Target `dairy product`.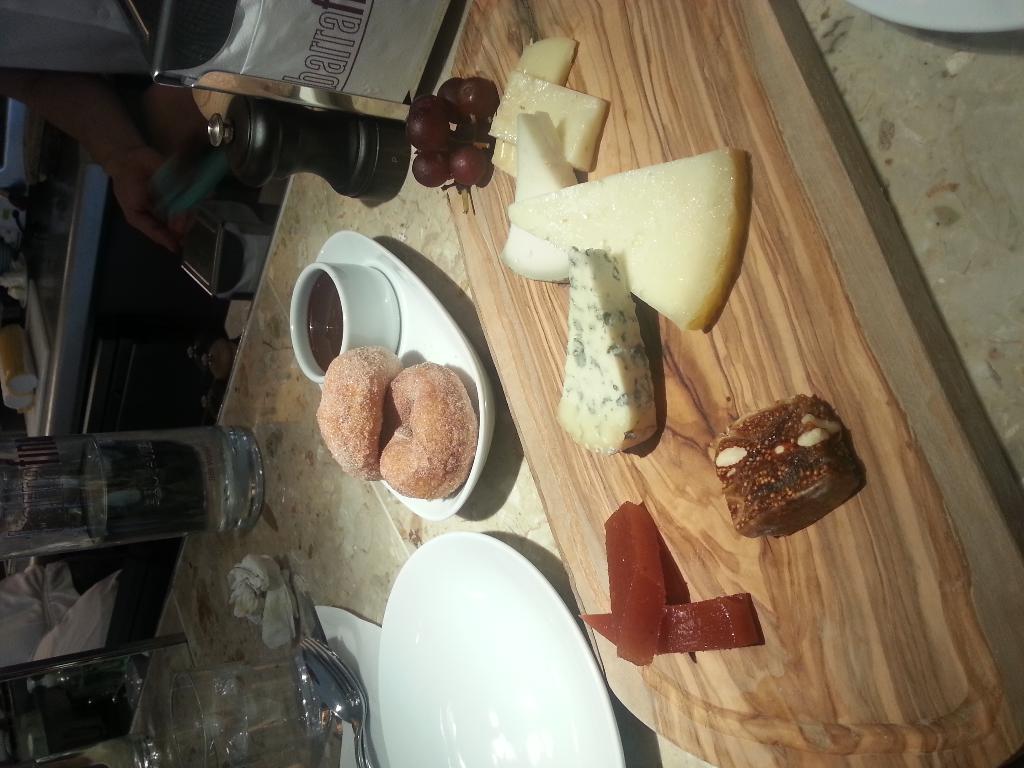
Target region: pyautogui.locateOnScreen(505, 106, 591, 280).
